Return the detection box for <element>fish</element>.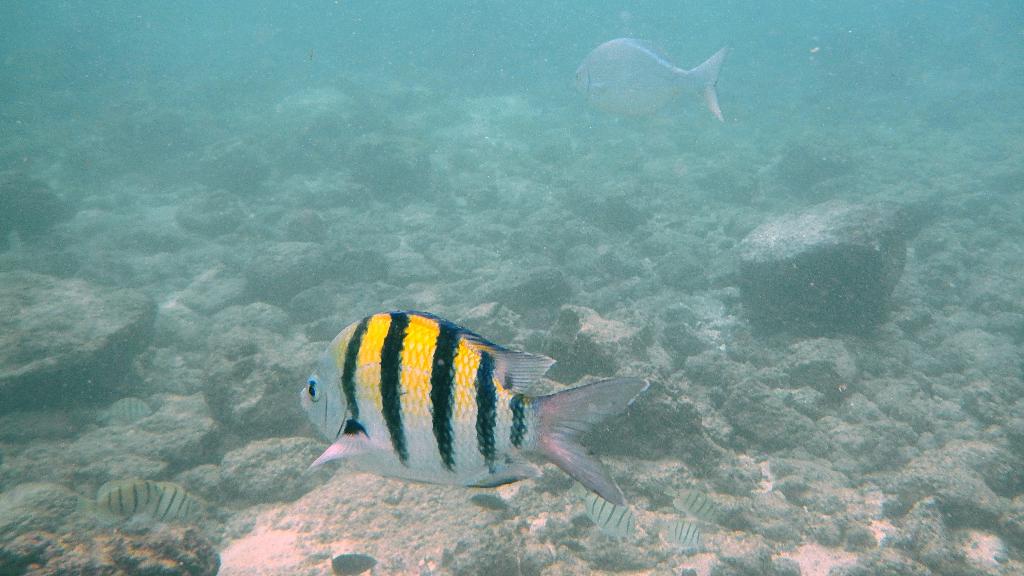
{"left": 75, "top": 475, "right": 164, "bottom": 522}.
